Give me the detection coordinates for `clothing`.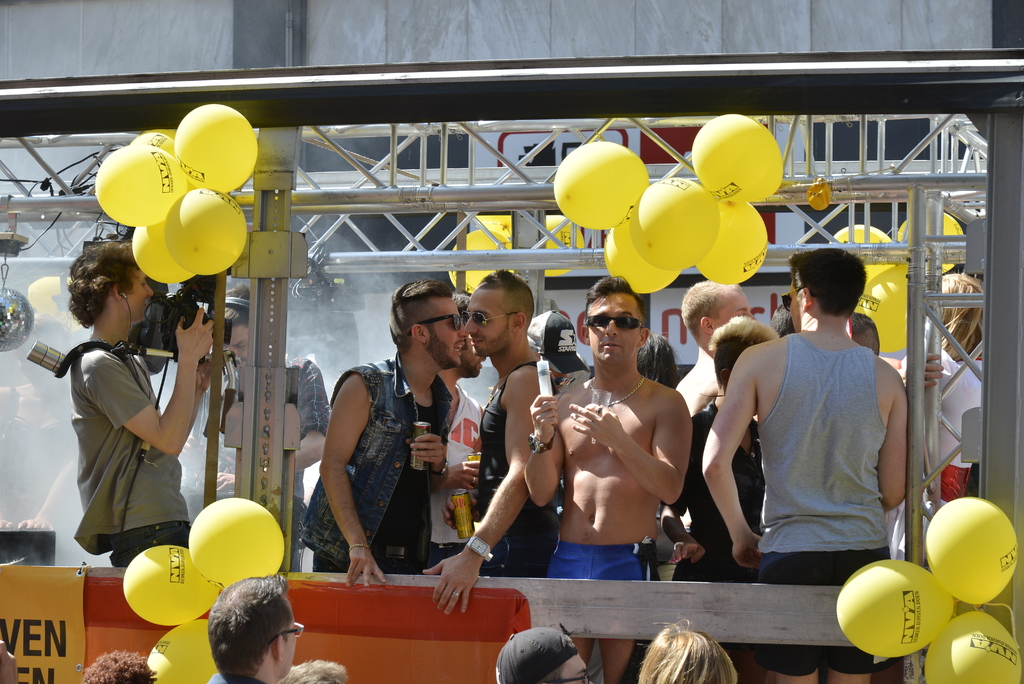
[left=179, top=351, right=332, bottom=571].
